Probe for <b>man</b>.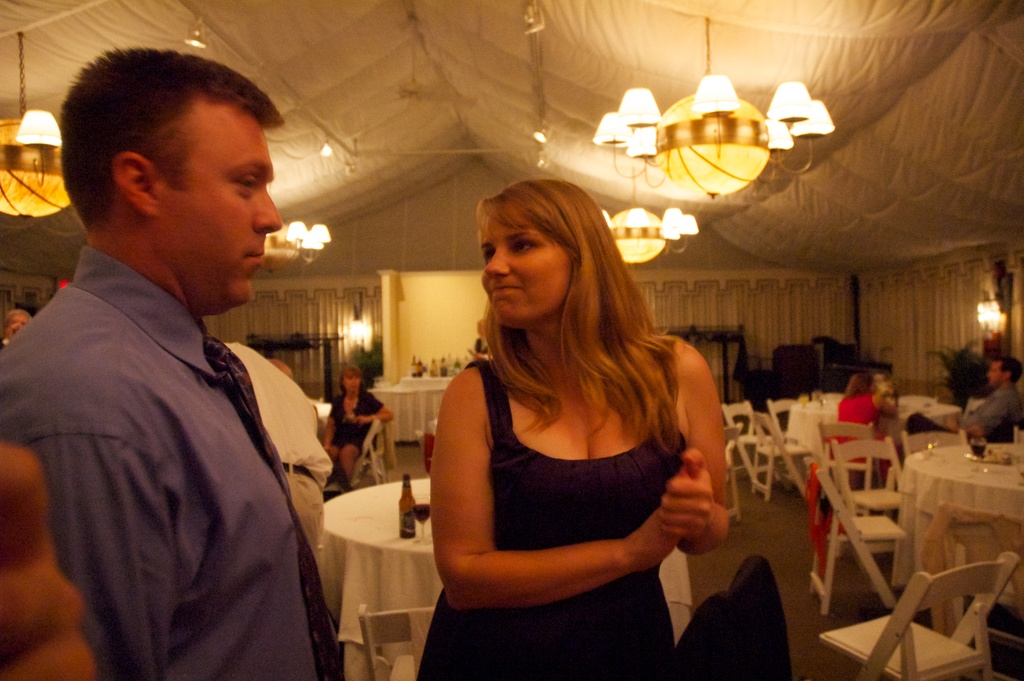
Probe result: bbox=[220, 336, 328, 566].
